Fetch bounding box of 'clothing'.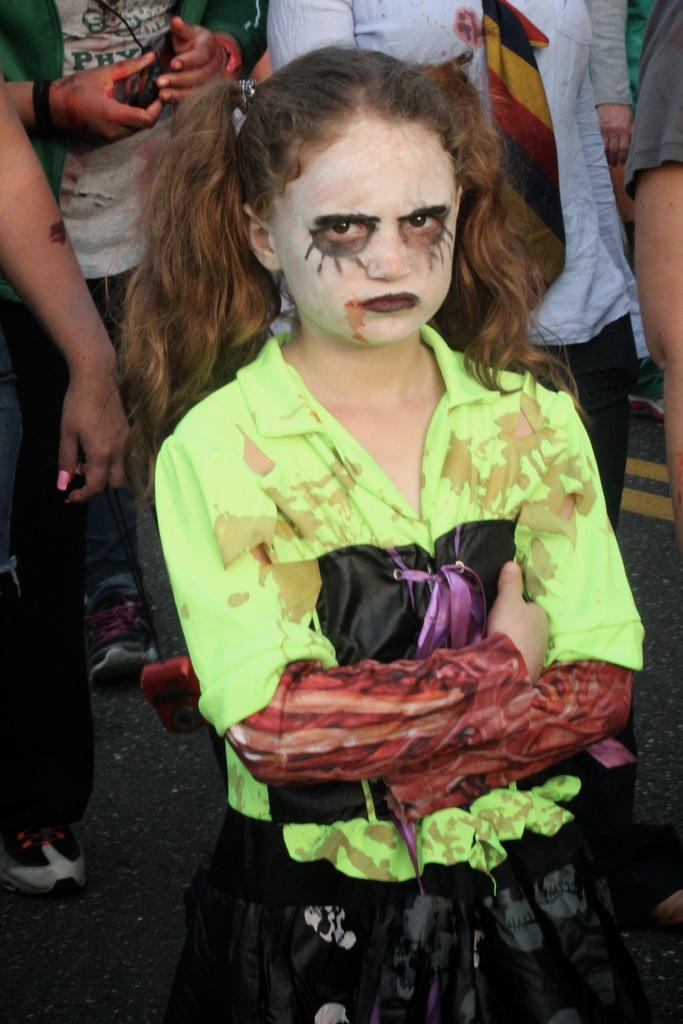
Bbox: [x1=610, y1=0, x2=682, y2=175].
